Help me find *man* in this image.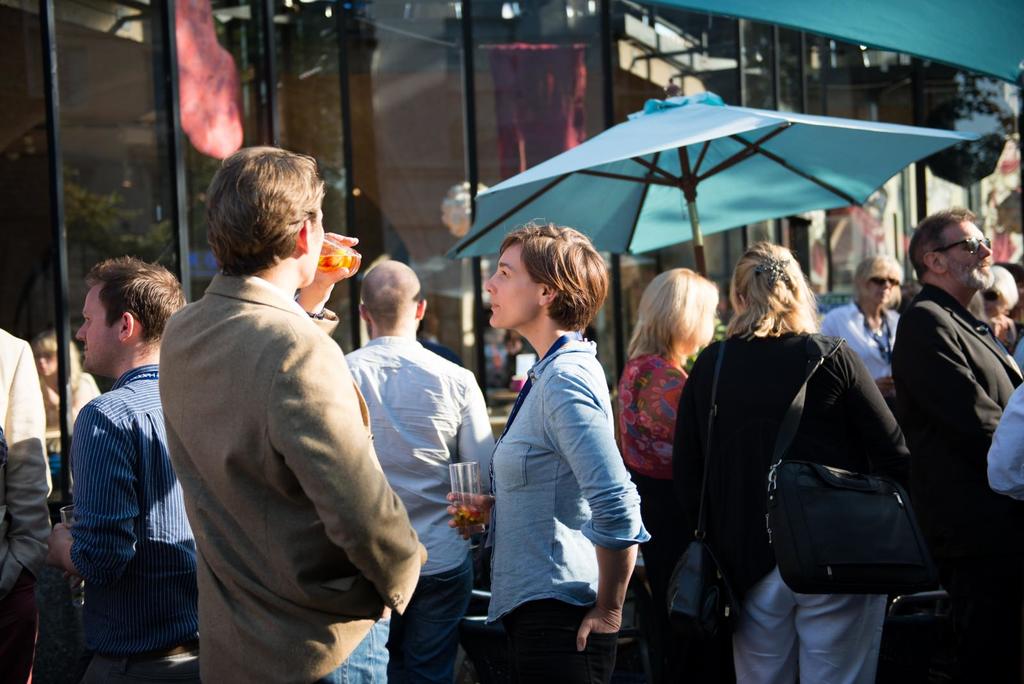
Found it: (26, 263, 210, 683).
